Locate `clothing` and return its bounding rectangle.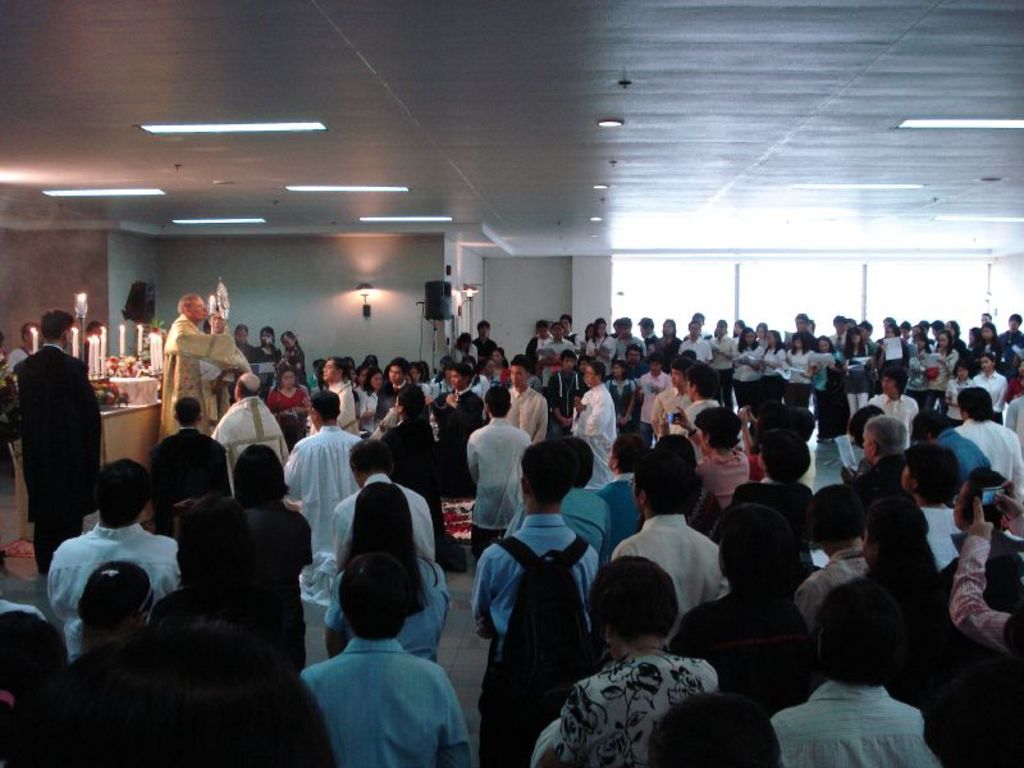
select_region(274, 385, 307, 443).
